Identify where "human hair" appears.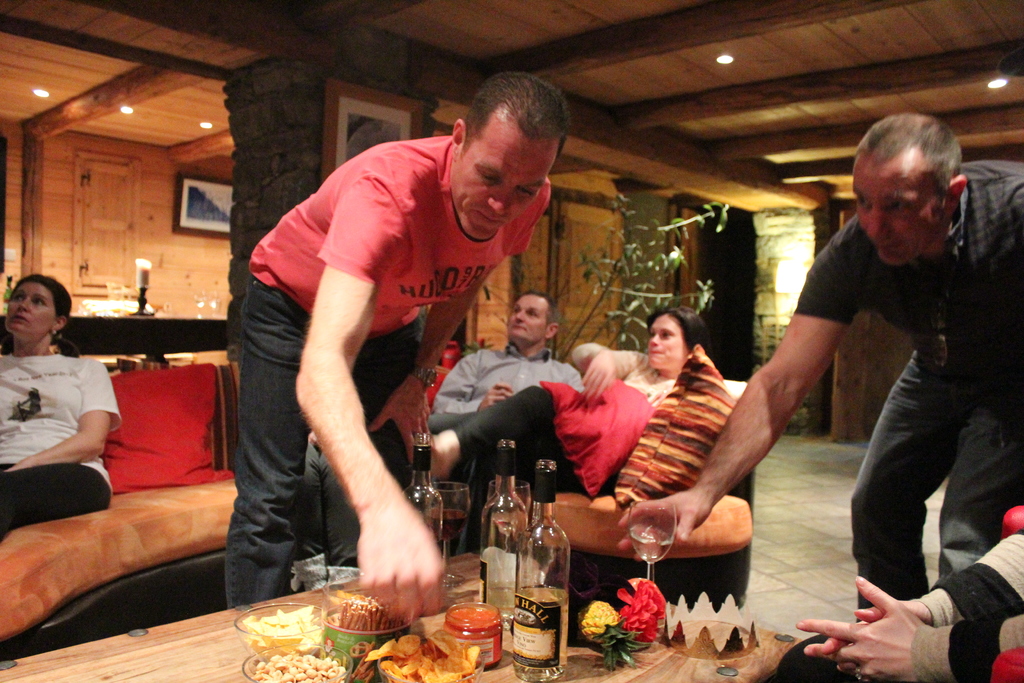
Appears at {"left": 849, "top": 111, "right": 958, "bottom": 201}.
